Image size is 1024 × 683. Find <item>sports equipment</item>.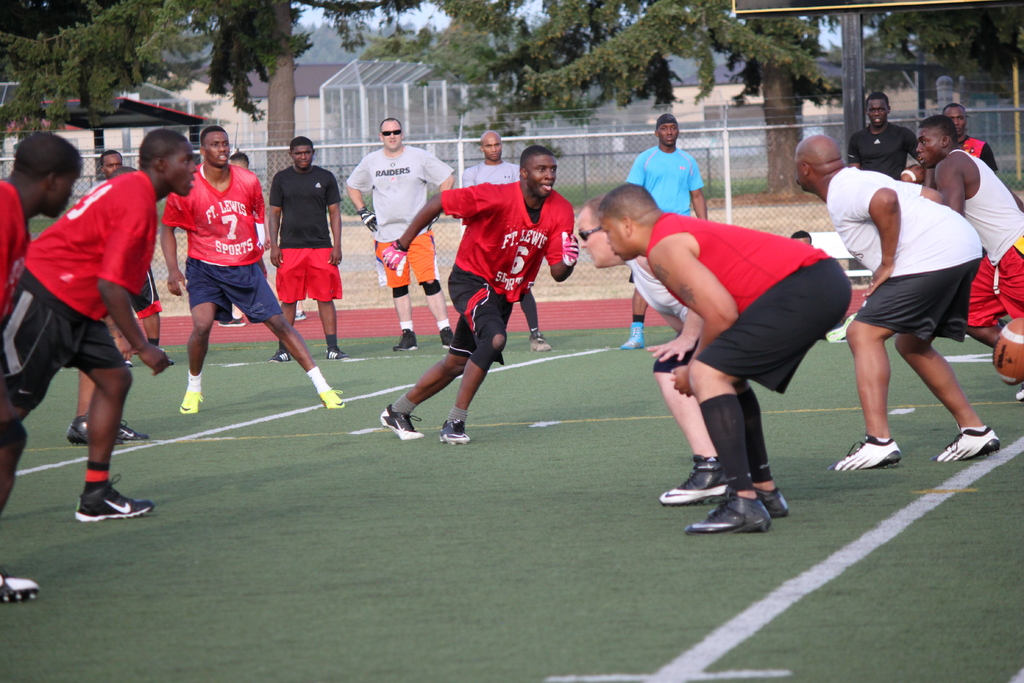
[left=833, top=435, right=899, bottom=472].
